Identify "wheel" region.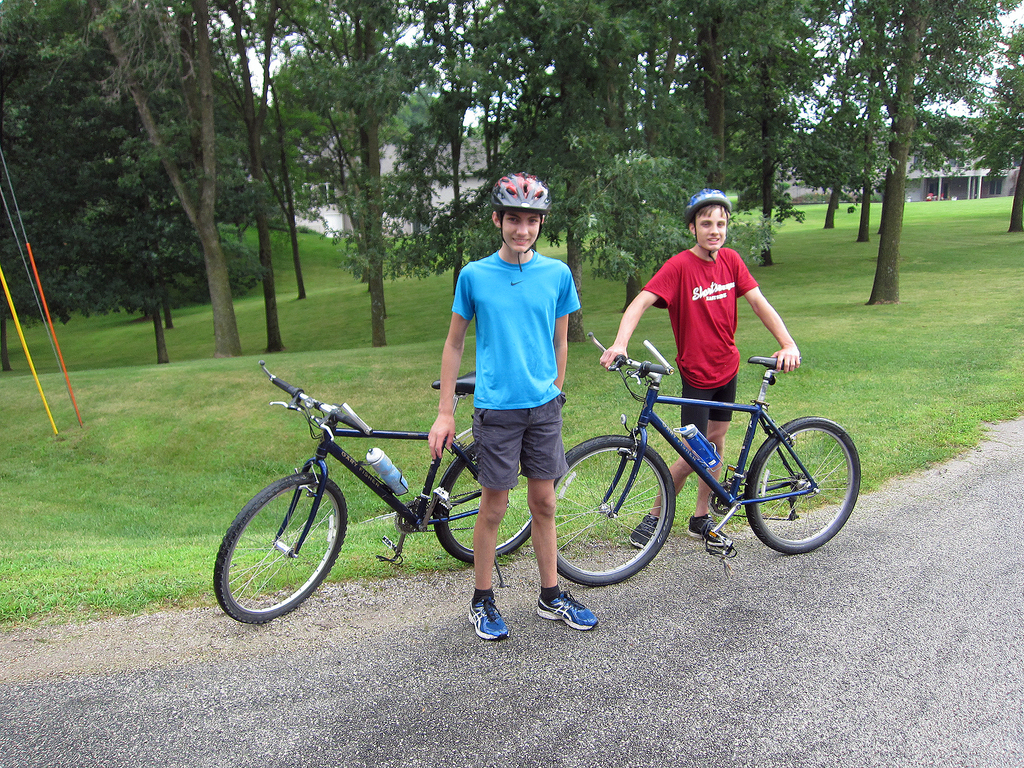
Region: box(218, 472, 346, 623).
